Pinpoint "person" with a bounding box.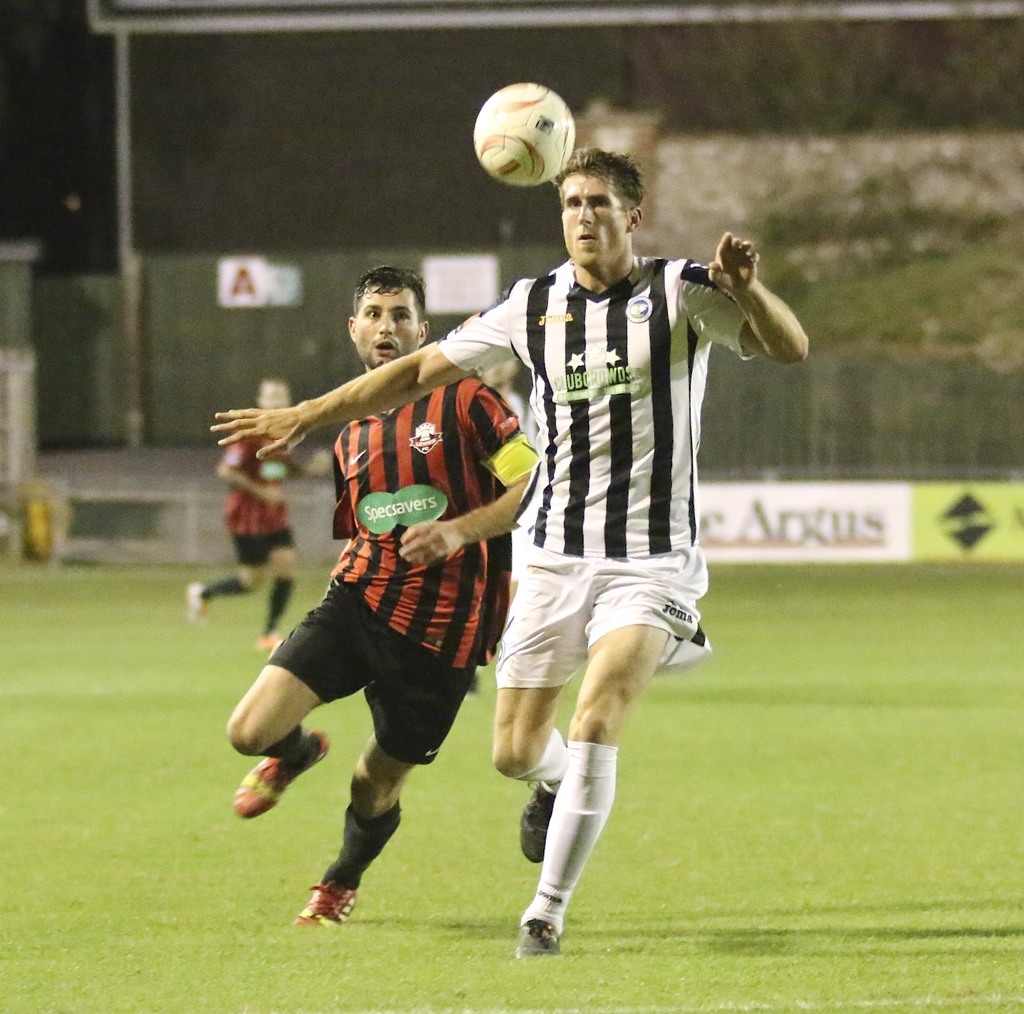
select_region(224, 263, 537, 925).
